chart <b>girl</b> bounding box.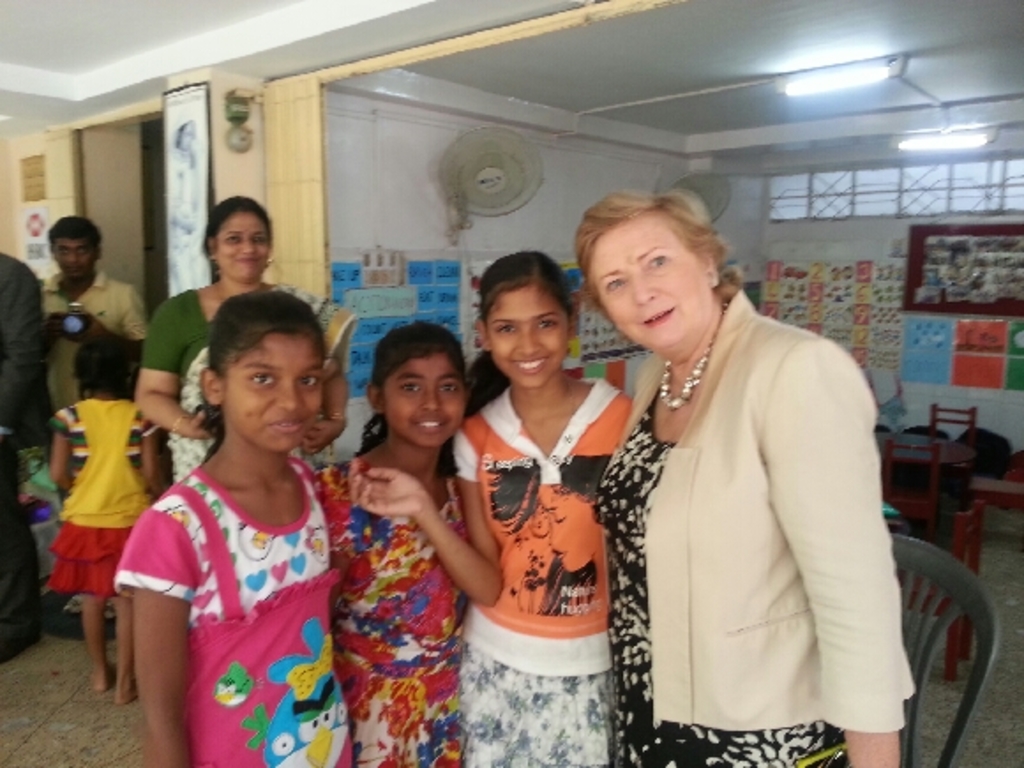
Charted: (x1=109, y1=295, x2=320, y2=766).
